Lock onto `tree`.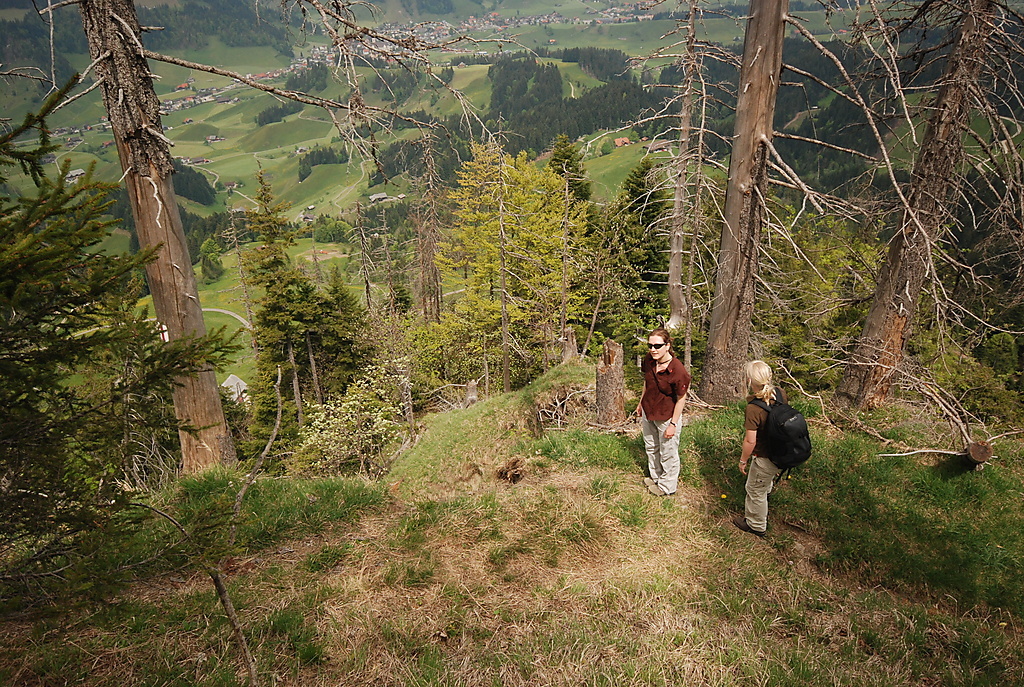
Locked: bbox(586, 157, 680, 337).
